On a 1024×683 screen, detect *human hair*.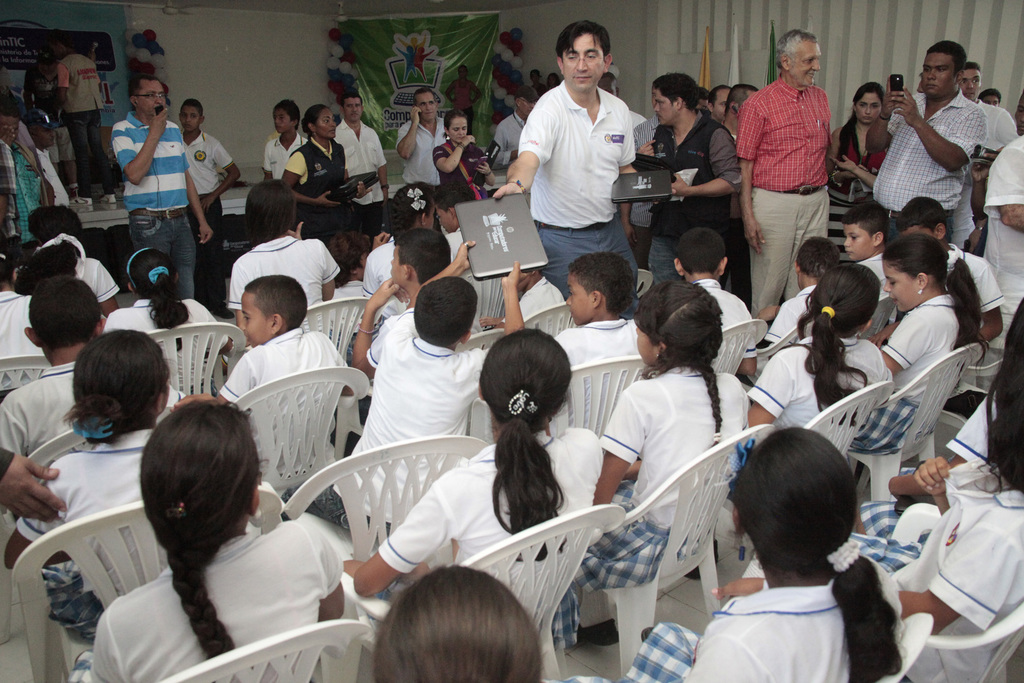
pyautogui.locateOnScreen(547, 72, 559, 87).
